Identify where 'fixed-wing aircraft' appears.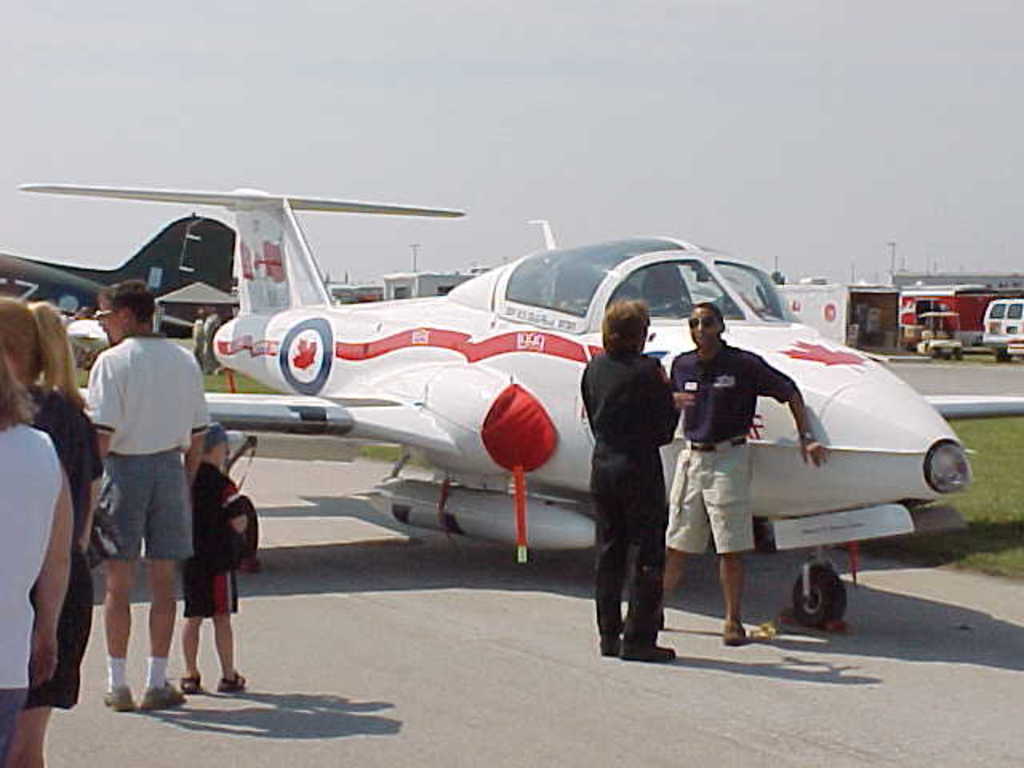
Appears at box=[5, 179, 1019, 634].
